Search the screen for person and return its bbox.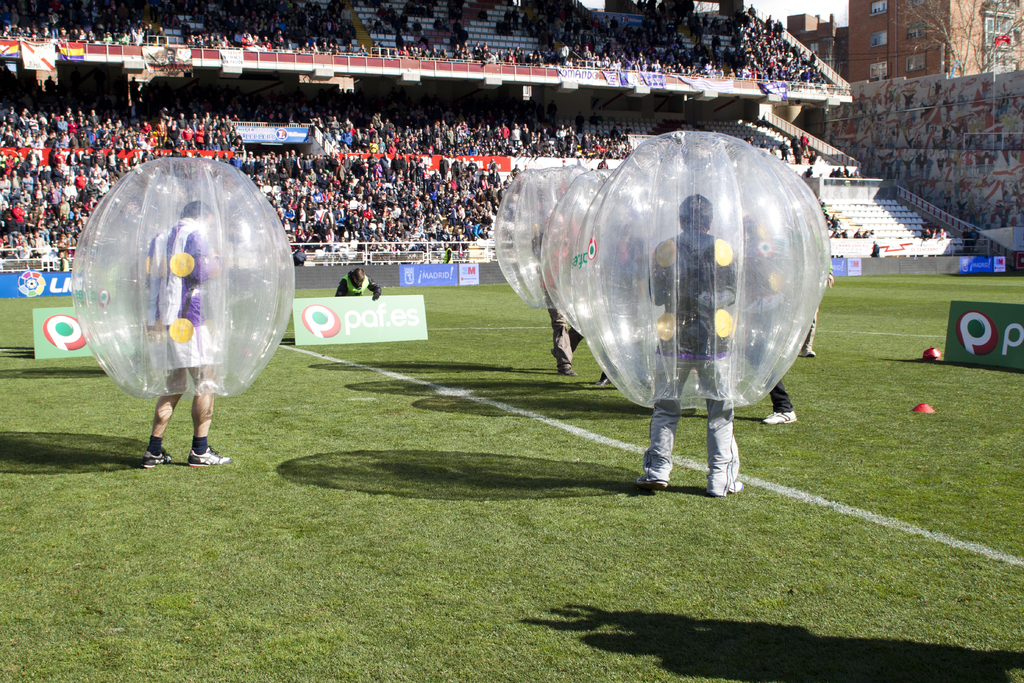
Found: left=333, top=264, right=383, bottom=299.
